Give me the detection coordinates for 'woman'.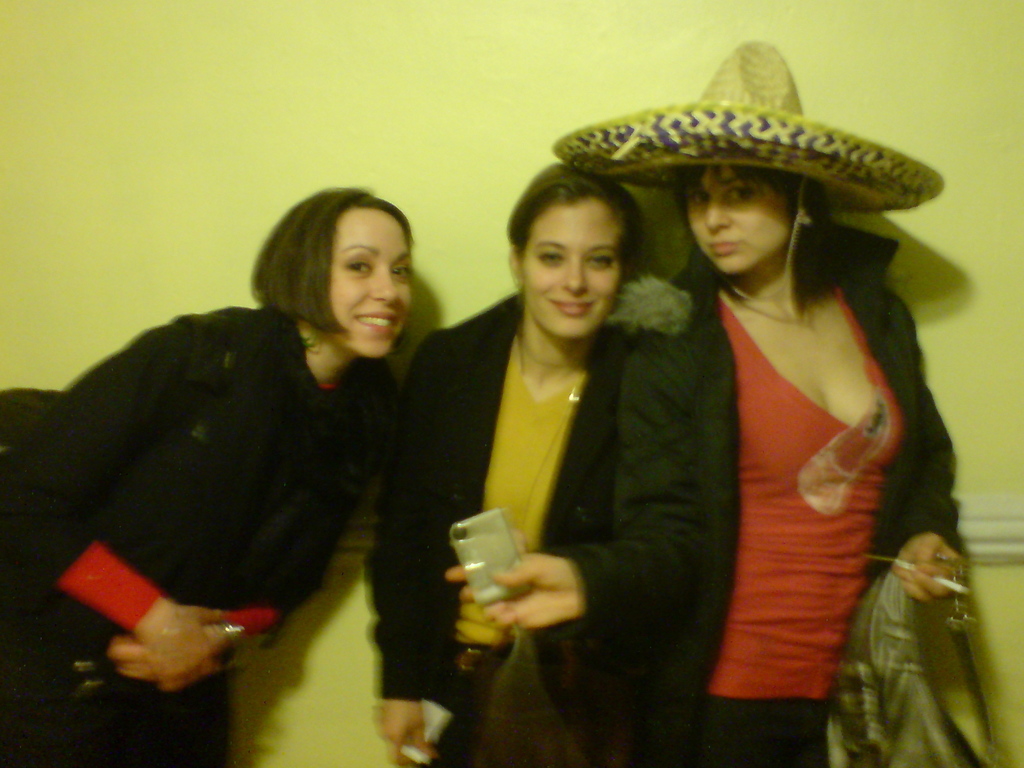
(447,40,972,767).
